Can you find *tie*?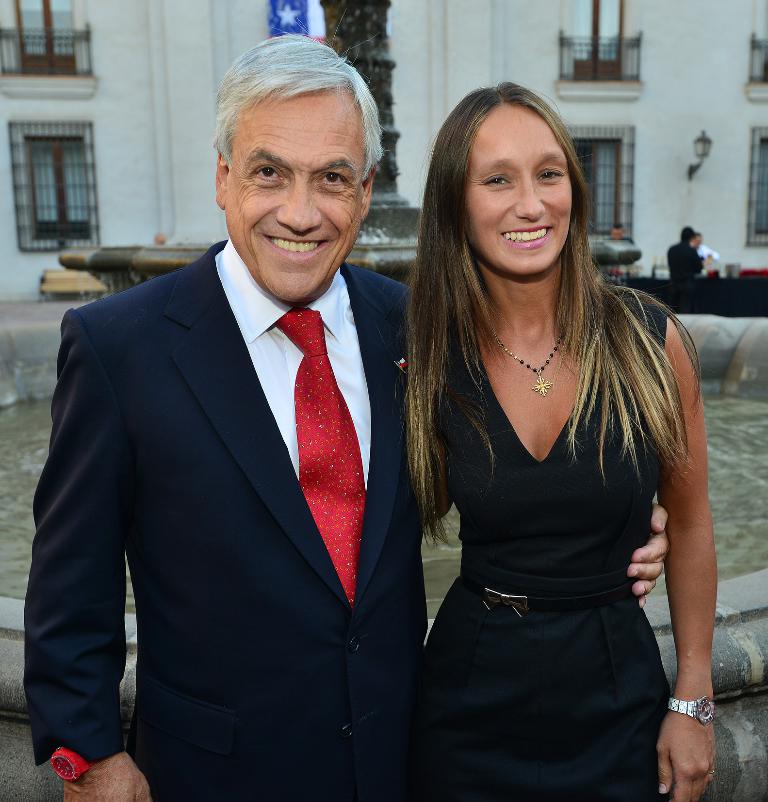
Yes, bounding box: [left=275, top=309, right=369, bottom=606].
